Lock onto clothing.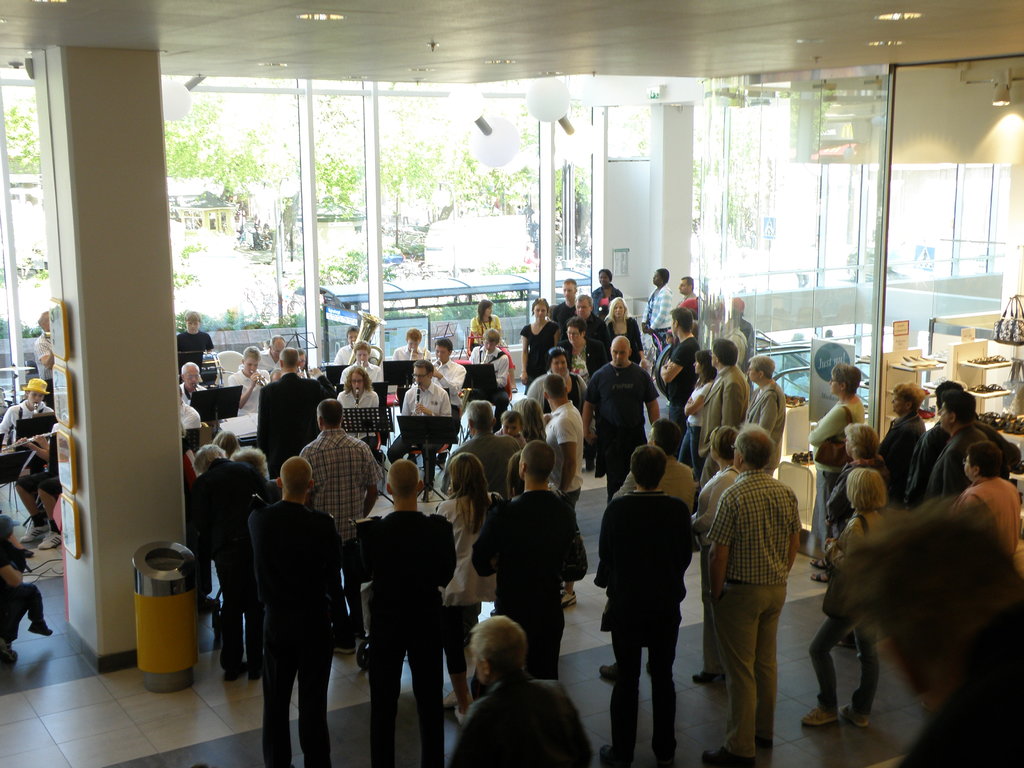
Locked: (left=300, top=425, right=382, bottom=638).
